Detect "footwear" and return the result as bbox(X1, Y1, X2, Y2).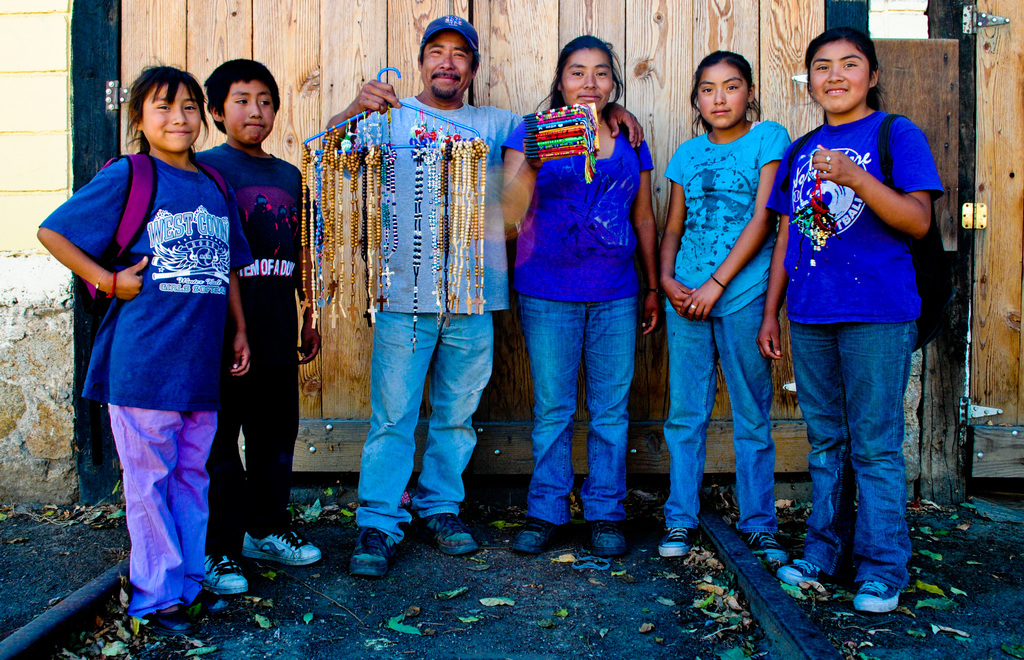
bbox(416, 513, 481, 556).
